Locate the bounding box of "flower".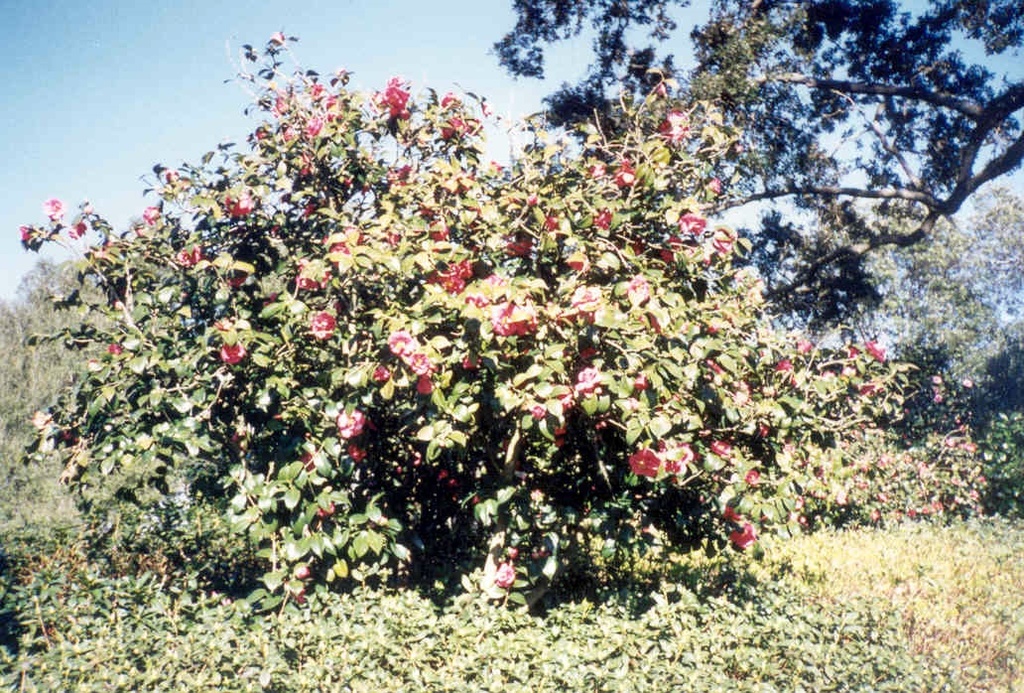
Bounding box: 252,24,350,184.
